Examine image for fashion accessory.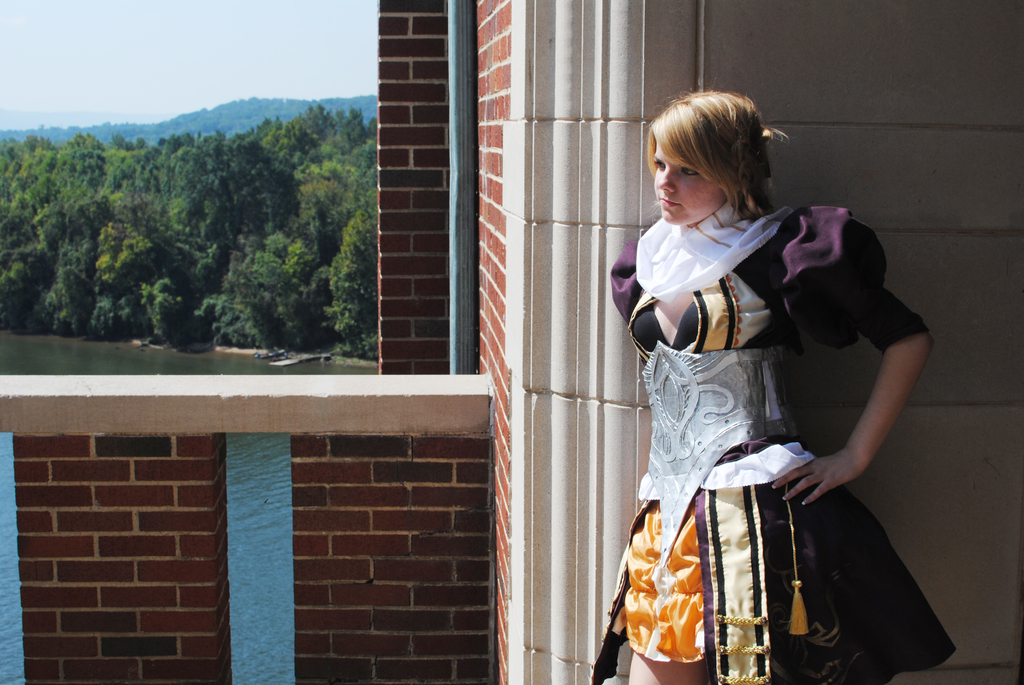
Examination result: select_region(636, 199, 791, 305).
